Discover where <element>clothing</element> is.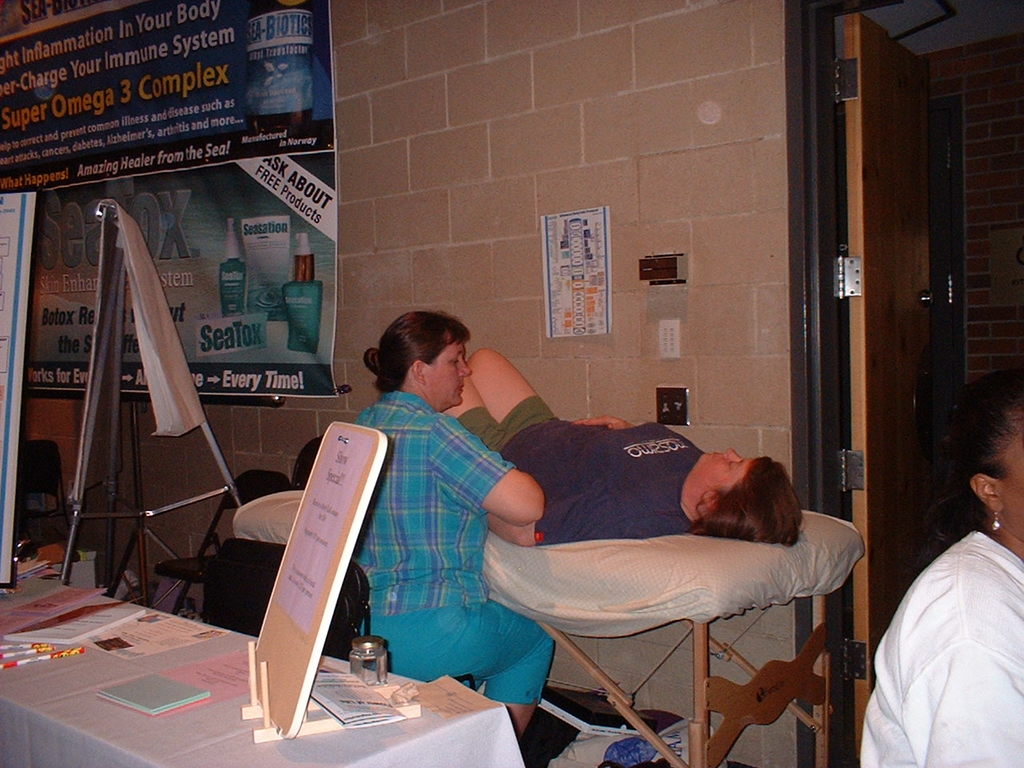
Discovered at bbox(354, 383, 583, 747).
